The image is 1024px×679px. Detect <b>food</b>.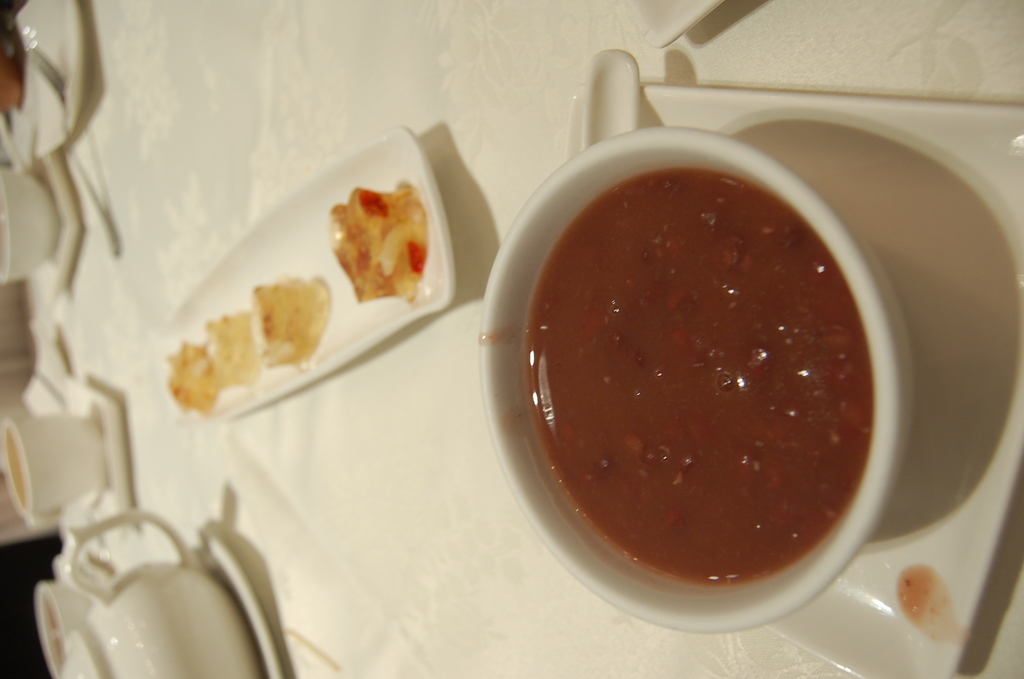
Detection: <region>203, 311, 262, 393</region>.
